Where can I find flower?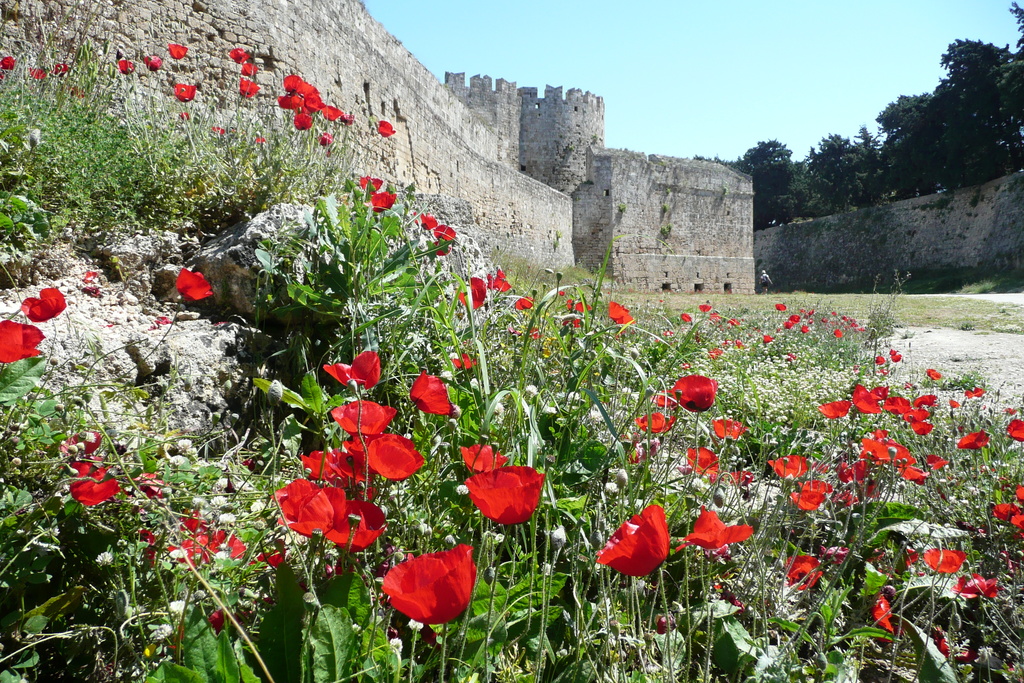
You can find it at left=369, top=188, right=392, bottom=213.
